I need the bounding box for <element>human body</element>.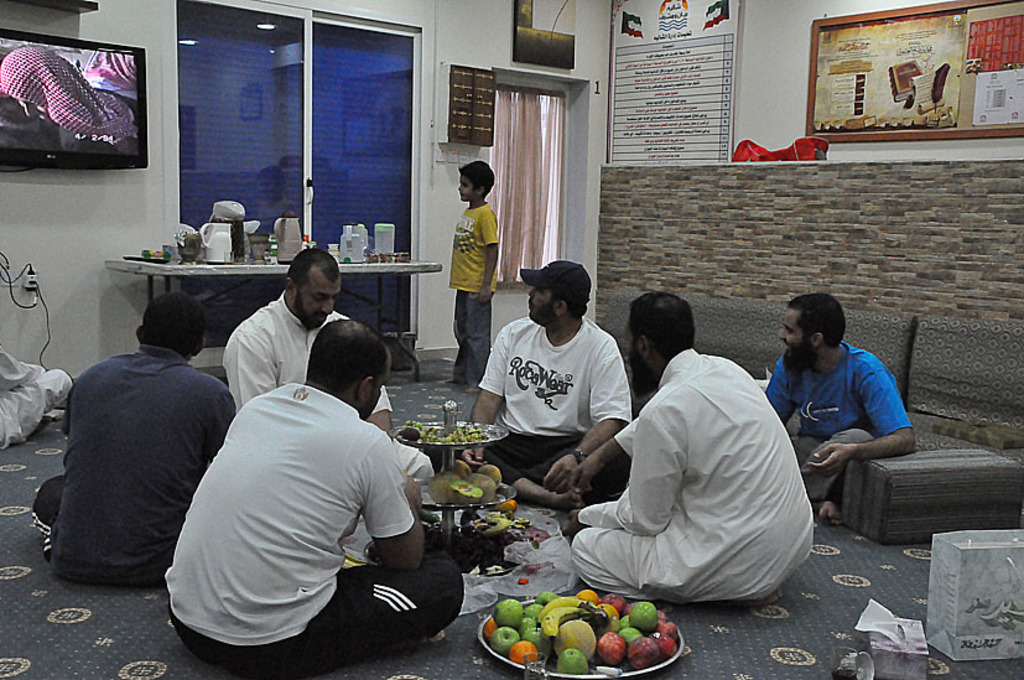
Here it is: x1=36 y1=281 x2=238 y2=581.
